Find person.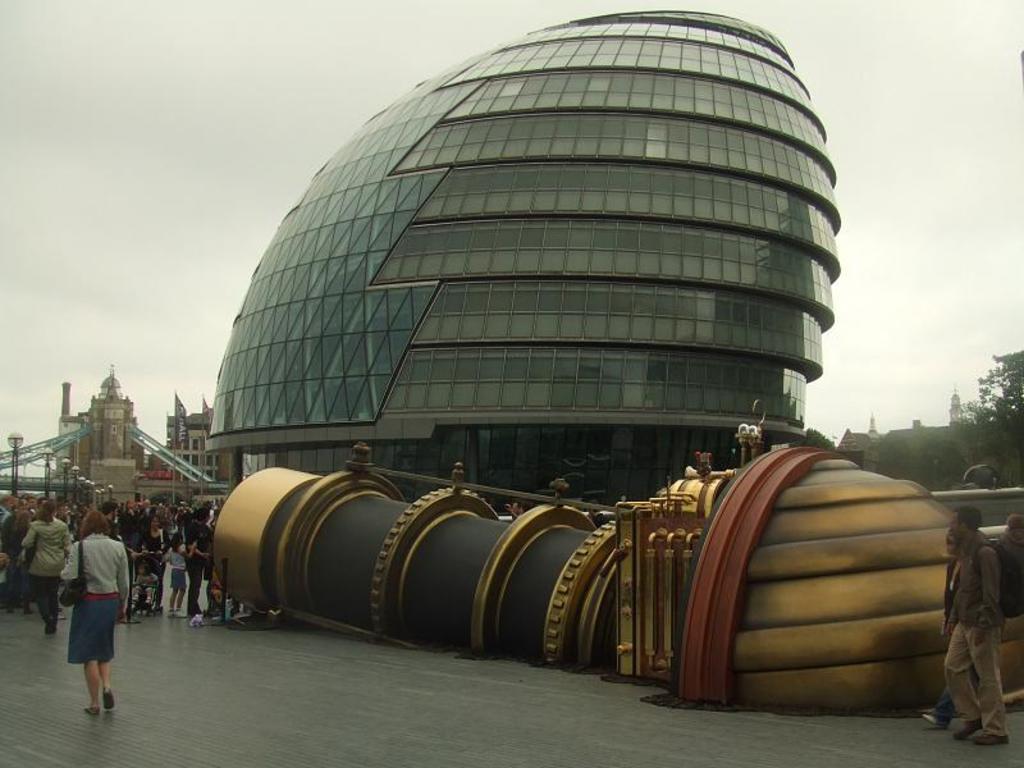
bbox(919, 530, 957, 735).
